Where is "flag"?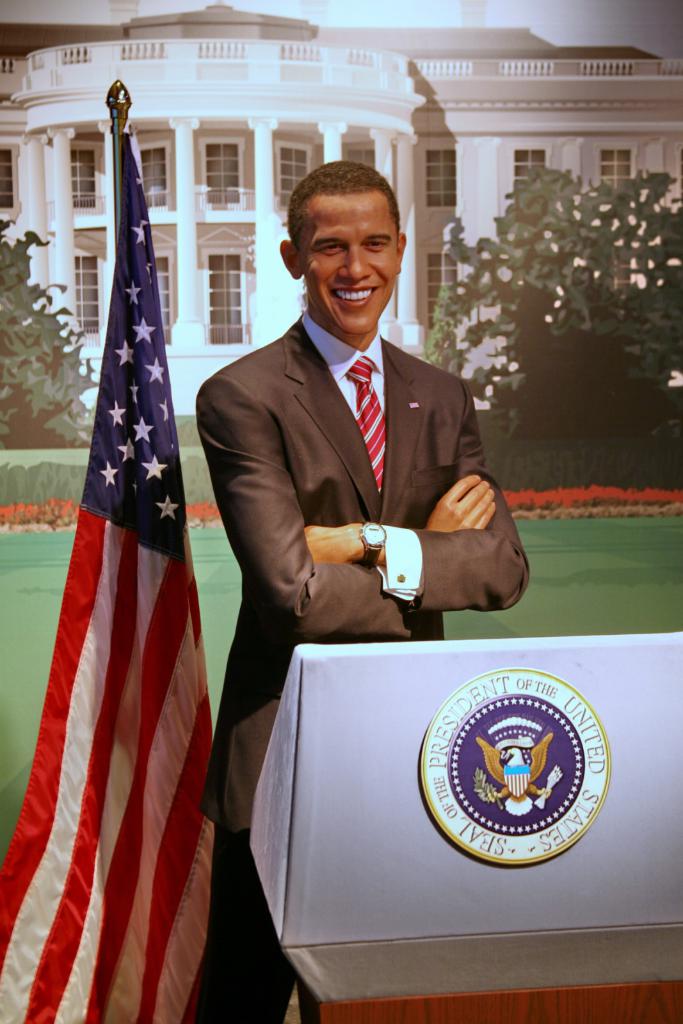
l=22, t=67, r=218, b=1023.
